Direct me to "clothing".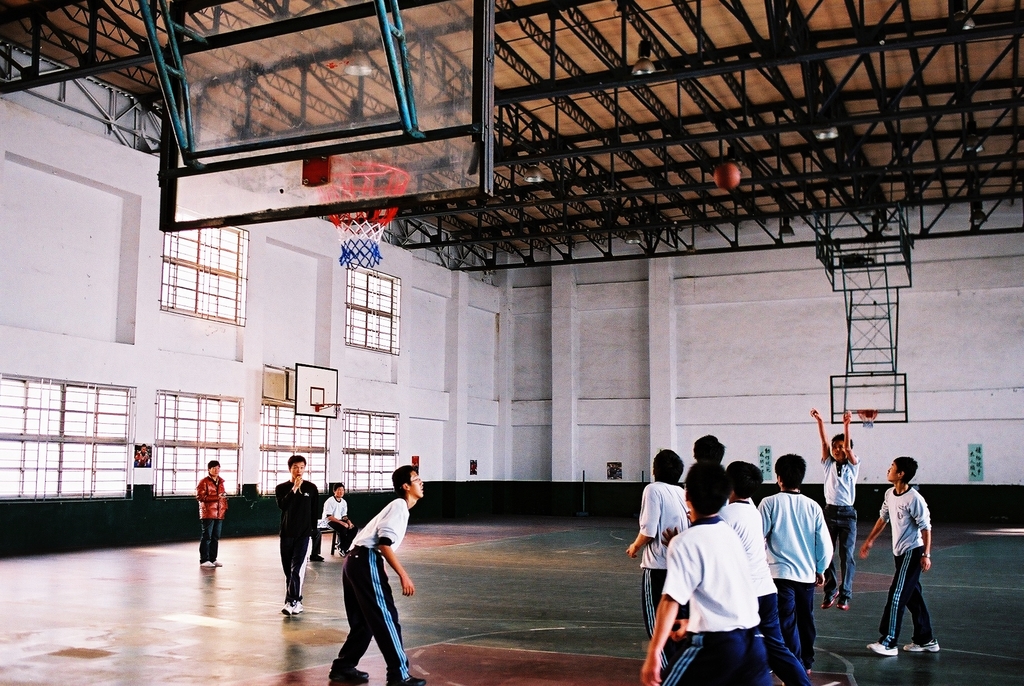
Direction: detection(336, 501, 408, 675).
